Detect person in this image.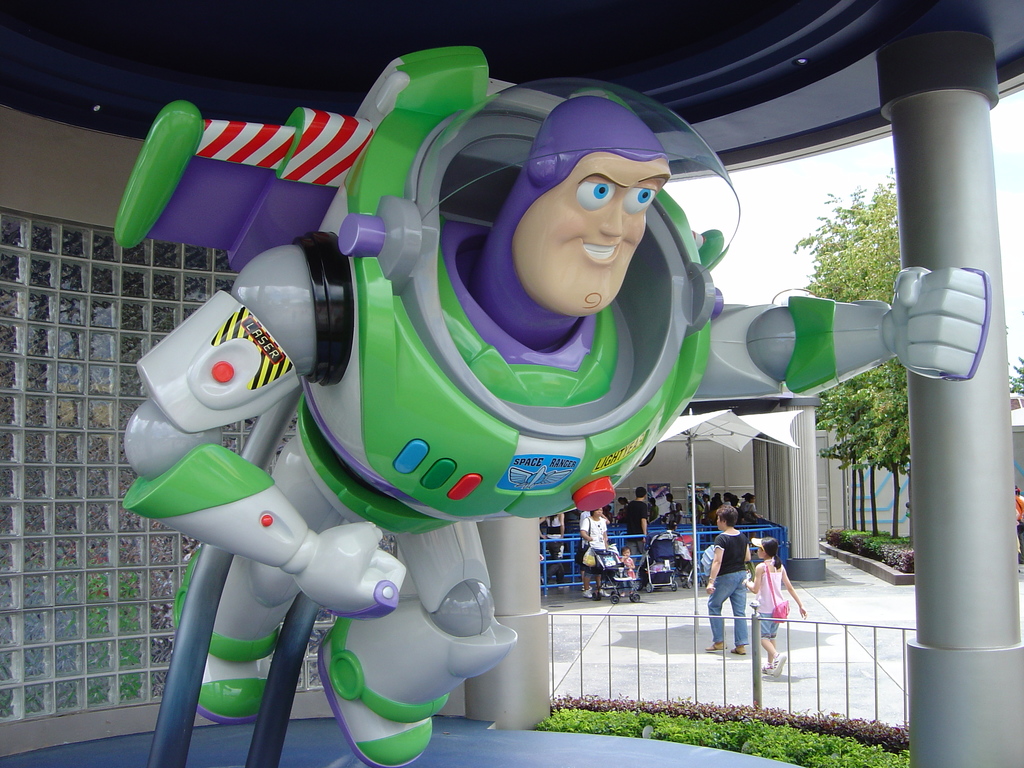
Detection: x1=1014 y1=486 x2=1023 y2=563.
